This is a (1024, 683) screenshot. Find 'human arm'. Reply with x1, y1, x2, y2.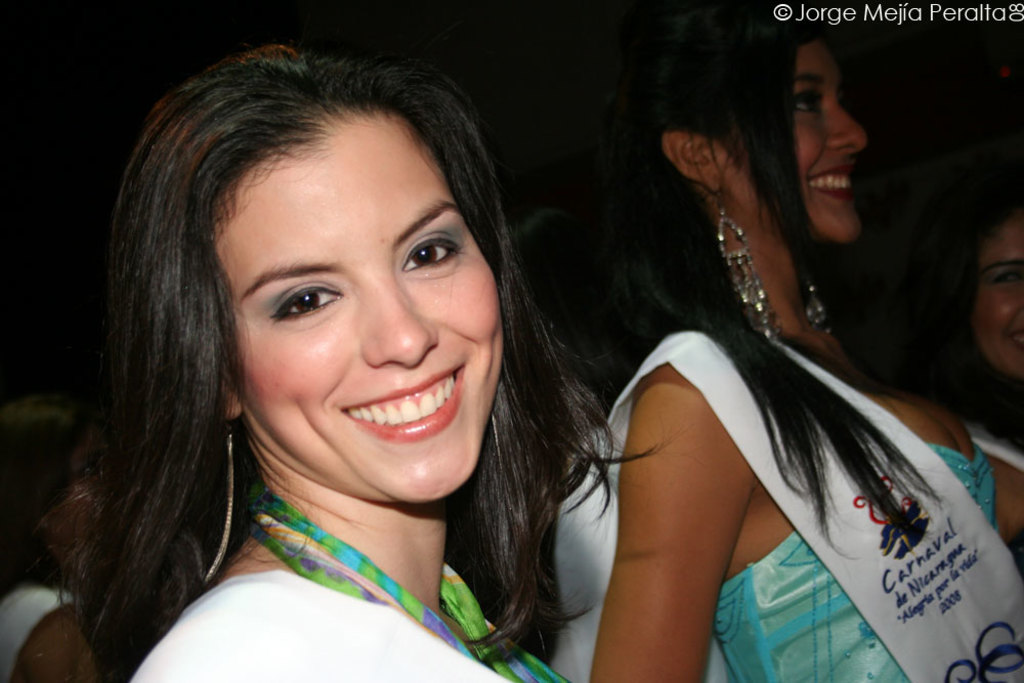
591, 355, 755, 682.
